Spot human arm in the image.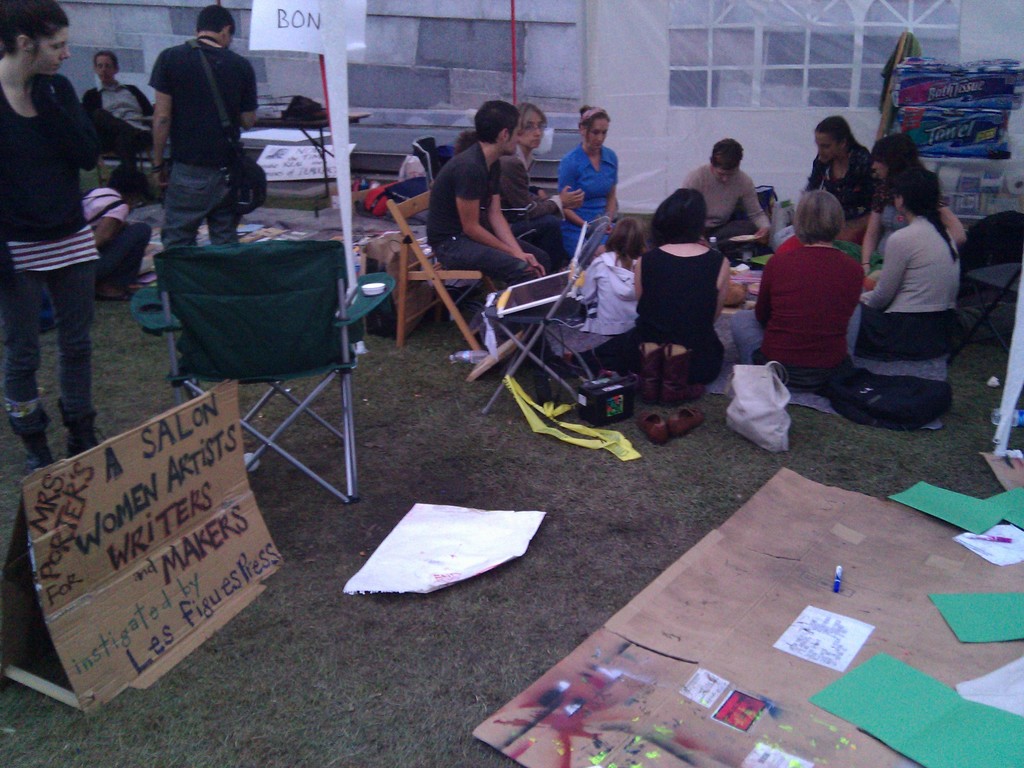
human arm found at crop(241, 62, 260, 131).
